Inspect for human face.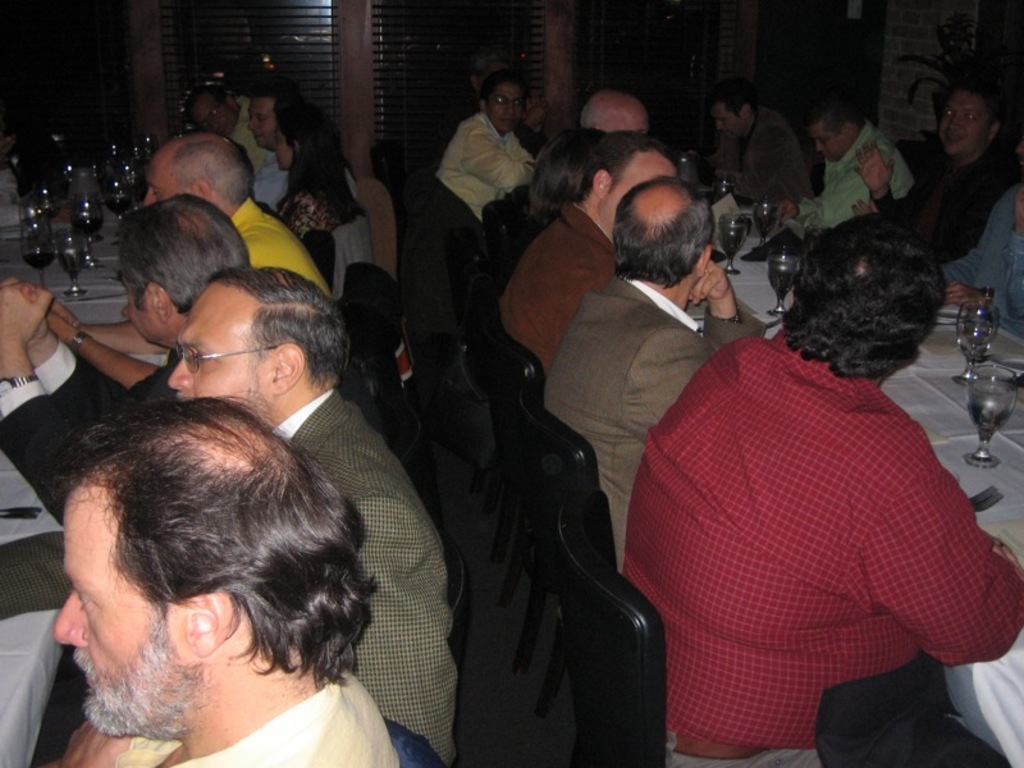
Inspection: bbox(55, 493, 189, 737).
